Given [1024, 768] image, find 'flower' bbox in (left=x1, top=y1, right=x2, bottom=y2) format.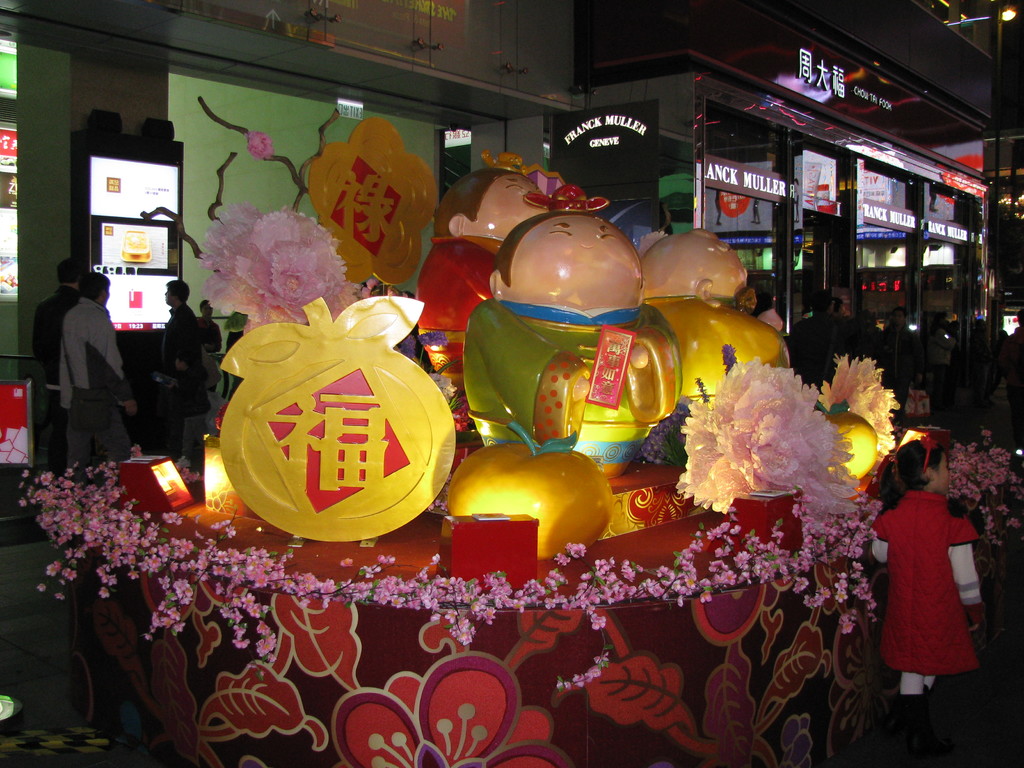
(left=198, top=198, right=365, bottom=333).
